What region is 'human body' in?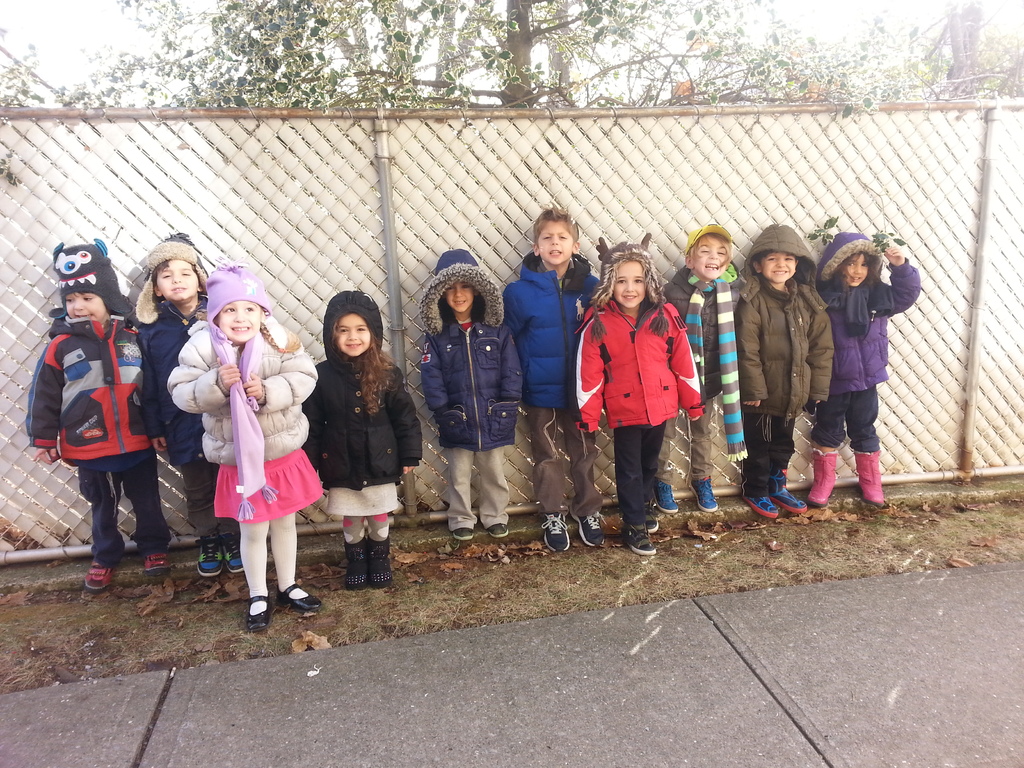
pyautogui.locateOnScreen(25, 309, 177, 595).
